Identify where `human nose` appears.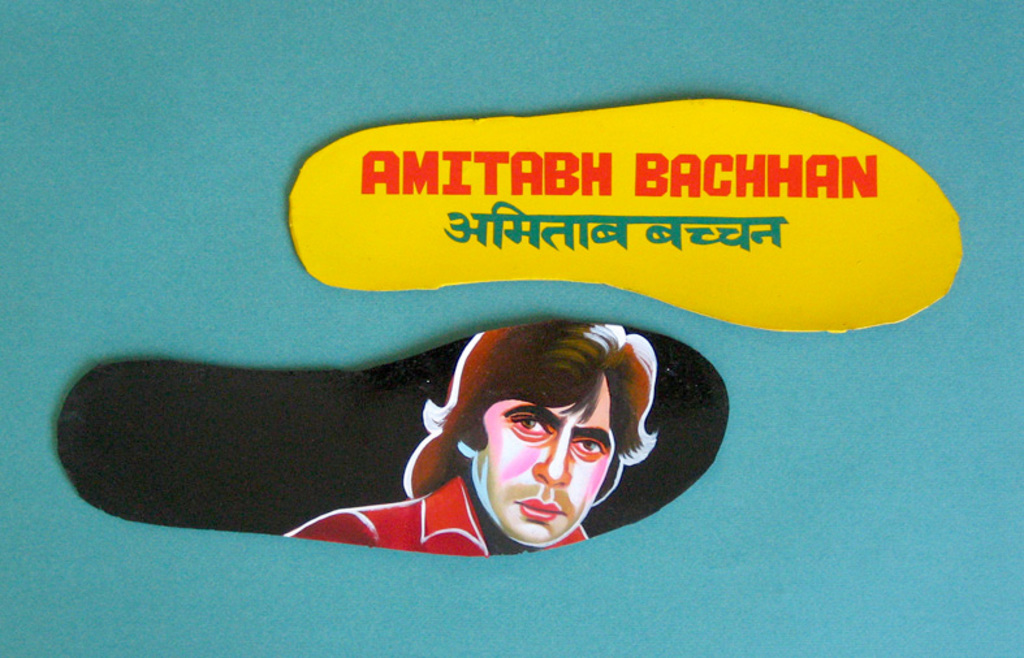
Appears at 531,434,570,485.
